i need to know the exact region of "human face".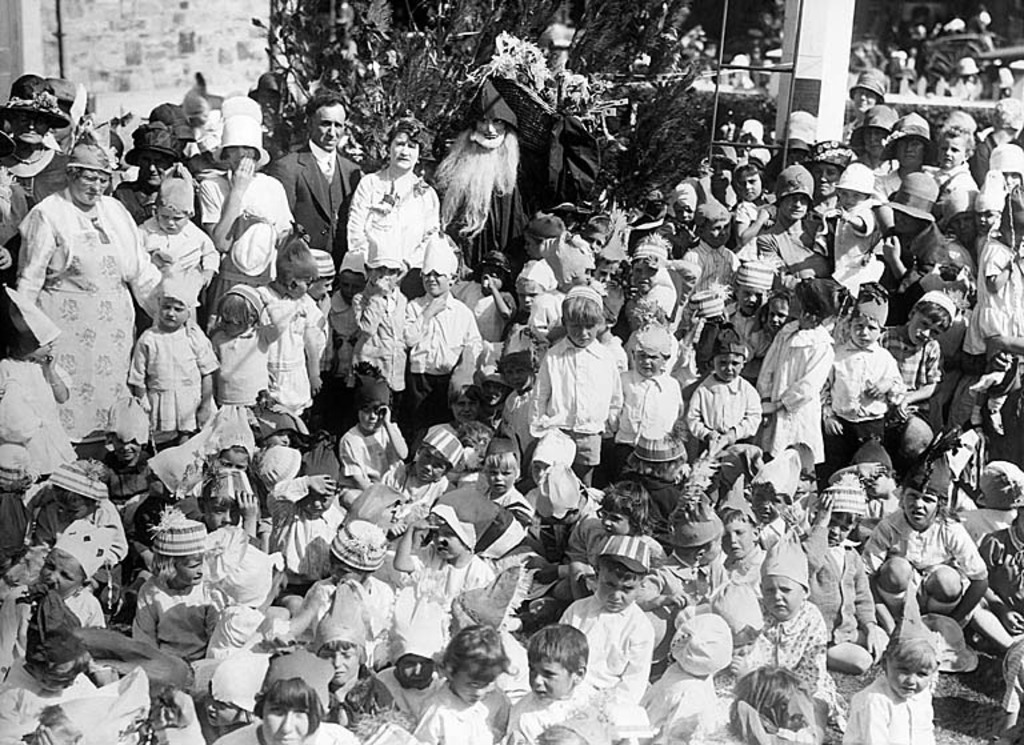
Region: bbox=[975, 208, 1000, 232].
